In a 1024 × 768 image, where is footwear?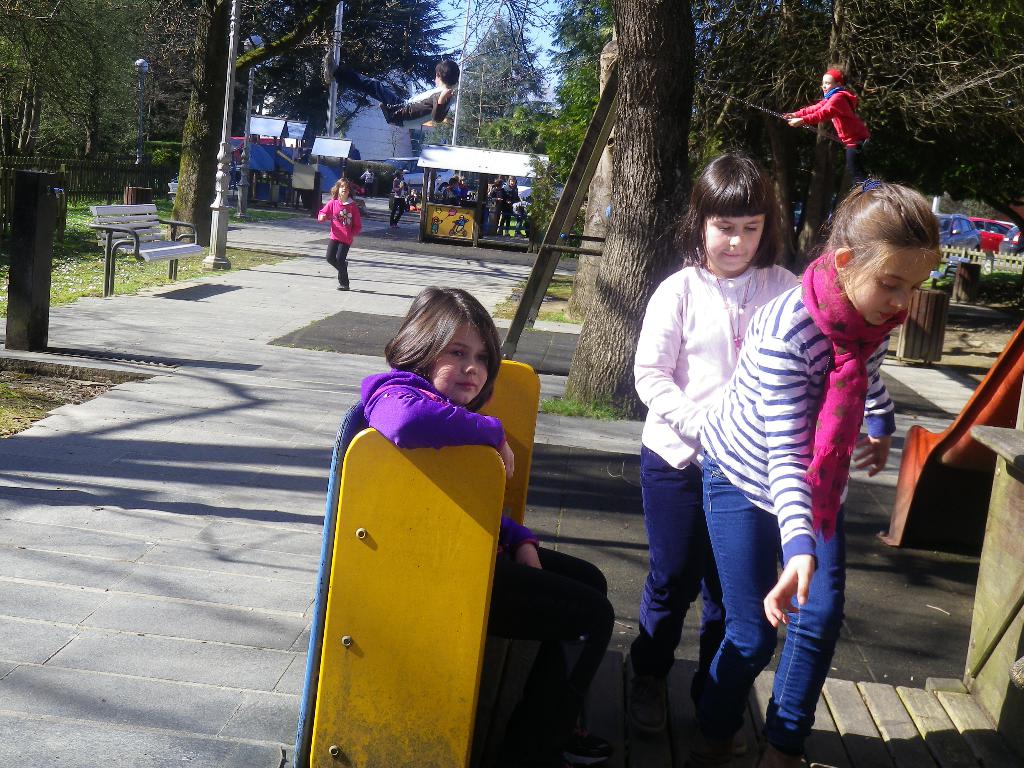
left=619, top=643, right=669, bottom=733.
